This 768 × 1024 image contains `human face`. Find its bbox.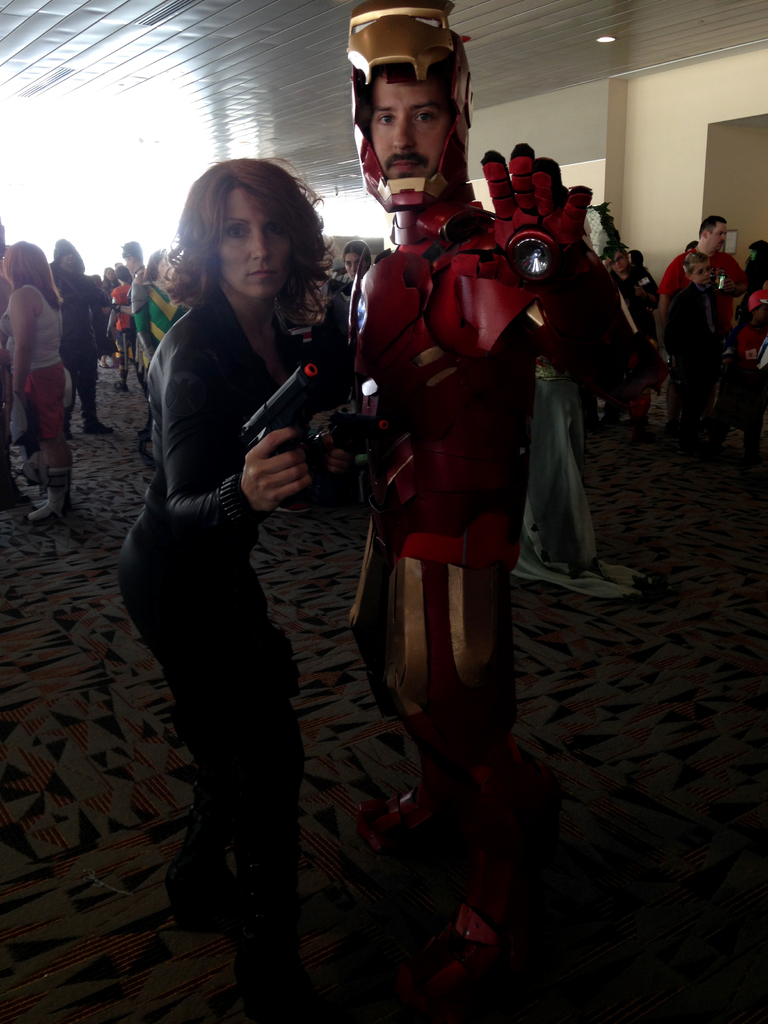
710, 220, 730, 253.
